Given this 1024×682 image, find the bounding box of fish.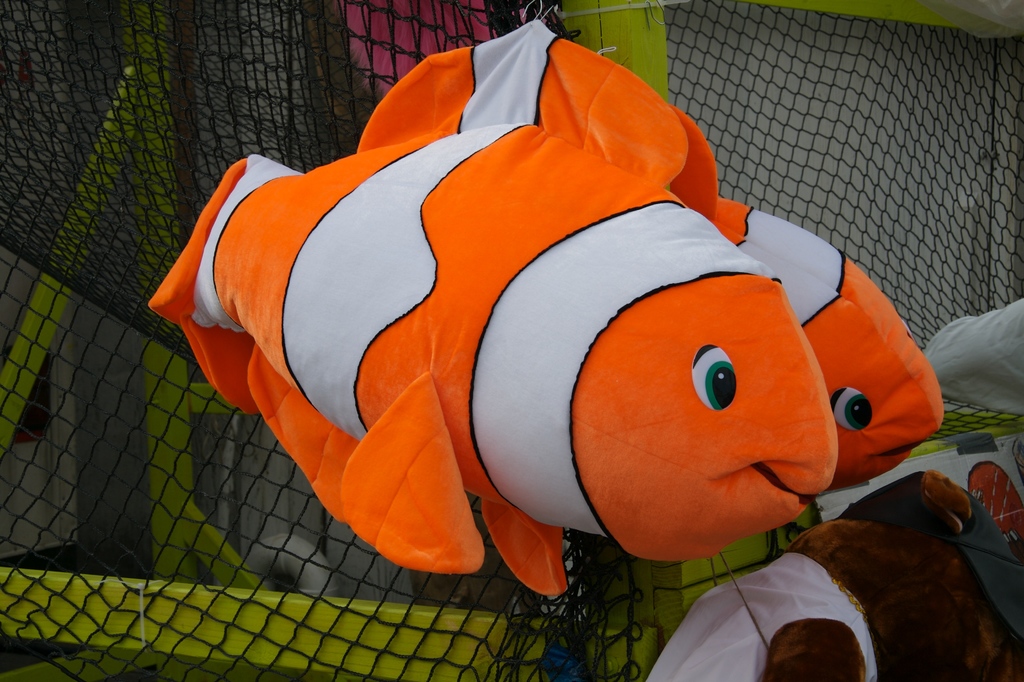
rect(466, 54, 943, 590).
